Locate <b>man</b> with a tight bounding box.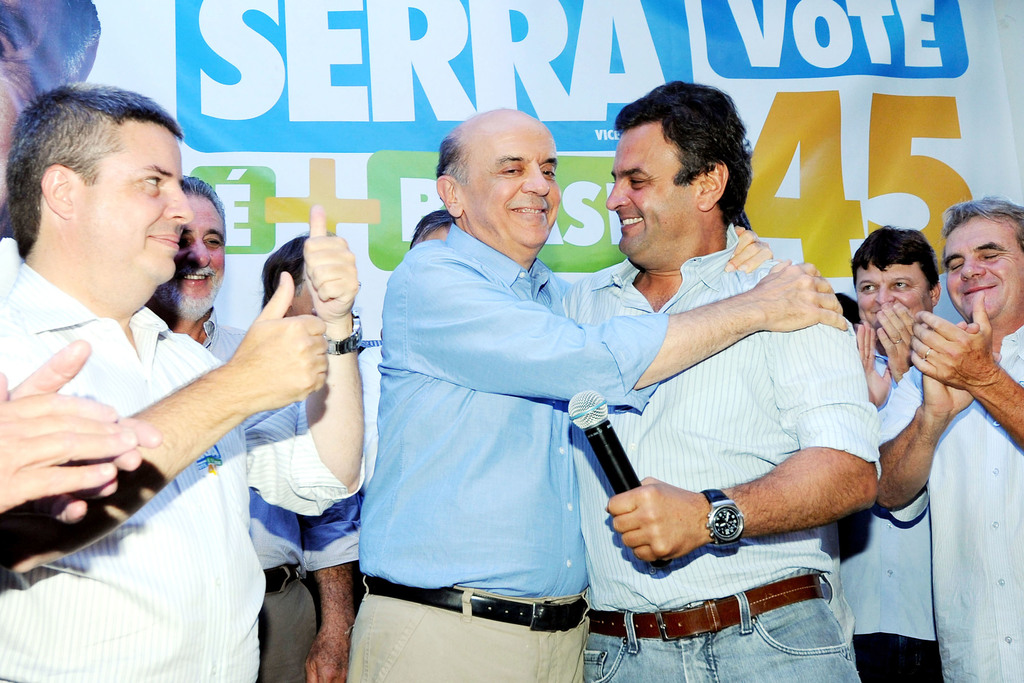
0, 83, 368, 682.
